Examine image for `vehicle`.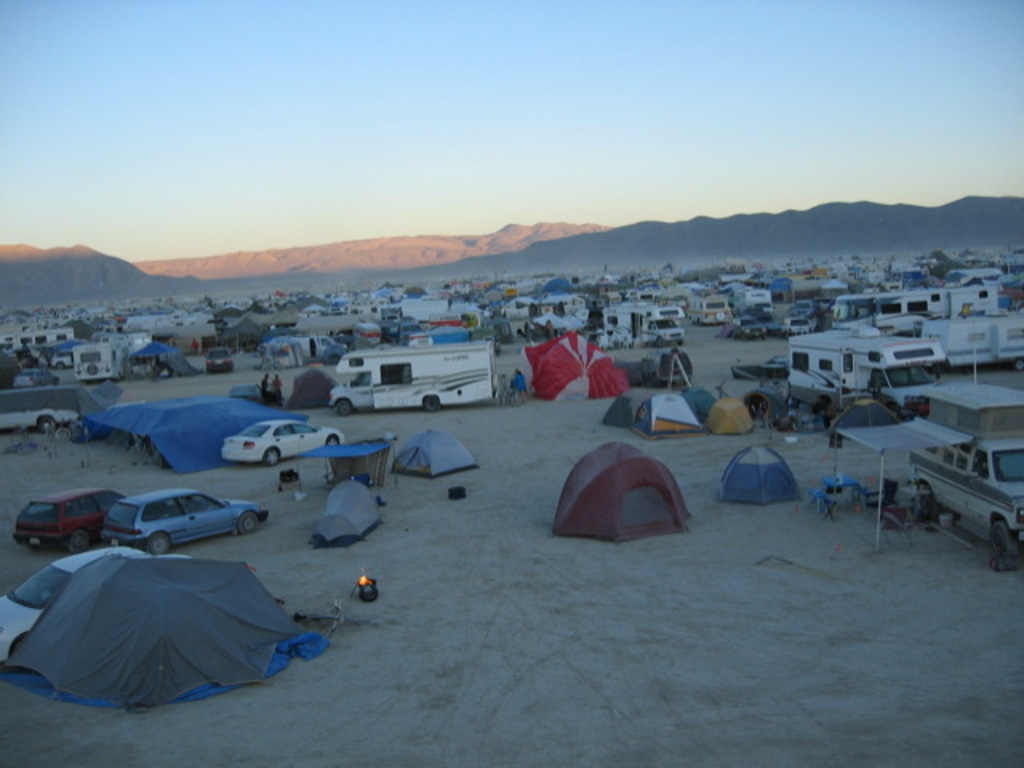
Examination result: select_region(46, 349, 72, 371).
